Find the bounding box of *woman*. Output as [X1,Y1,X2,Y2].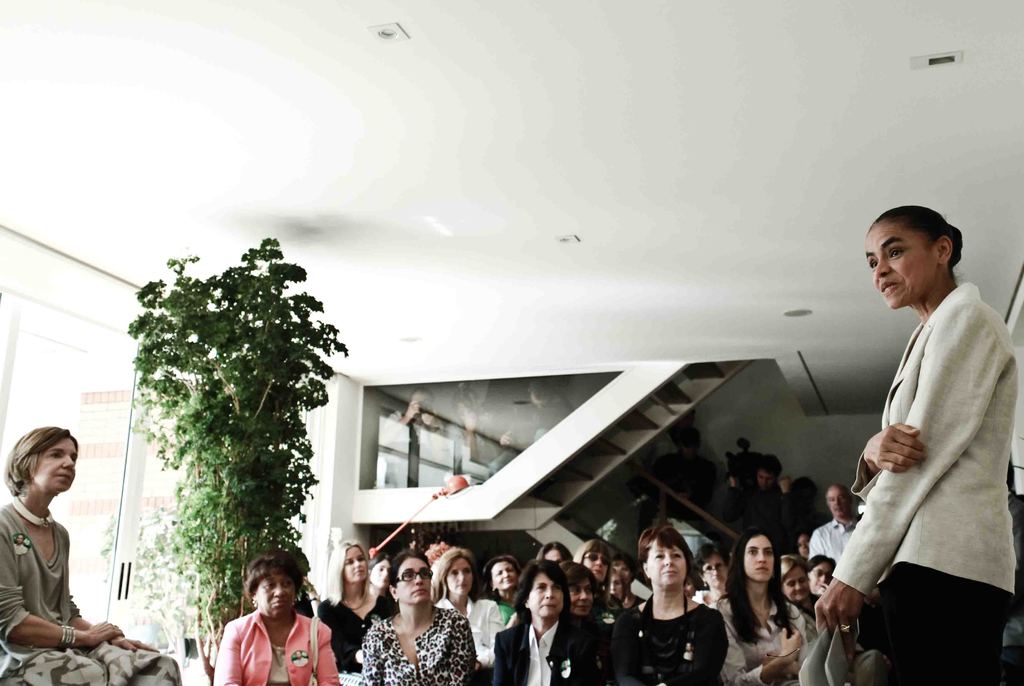
[806,550,844,599].
